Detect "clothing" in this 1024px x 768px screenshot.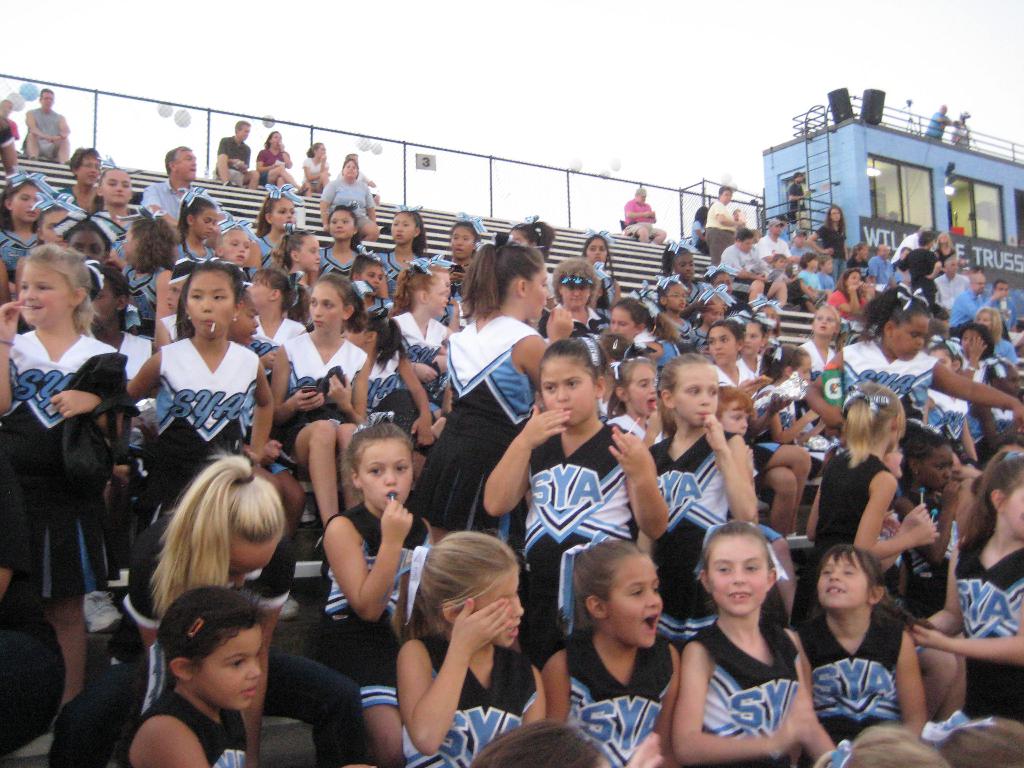
Detection: (left=706, top=200, right=733, bottom=264).
